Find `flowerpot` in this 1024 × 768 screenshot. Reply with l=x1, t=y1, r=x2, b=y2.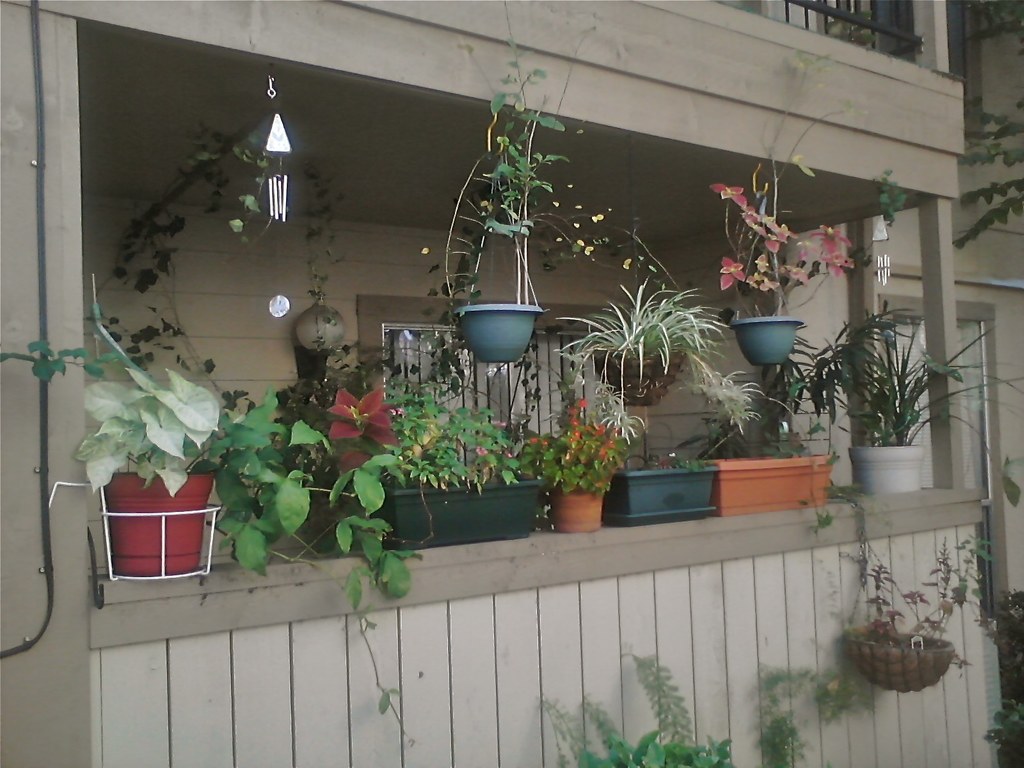
l=454, t=301, r=545, b=364.
